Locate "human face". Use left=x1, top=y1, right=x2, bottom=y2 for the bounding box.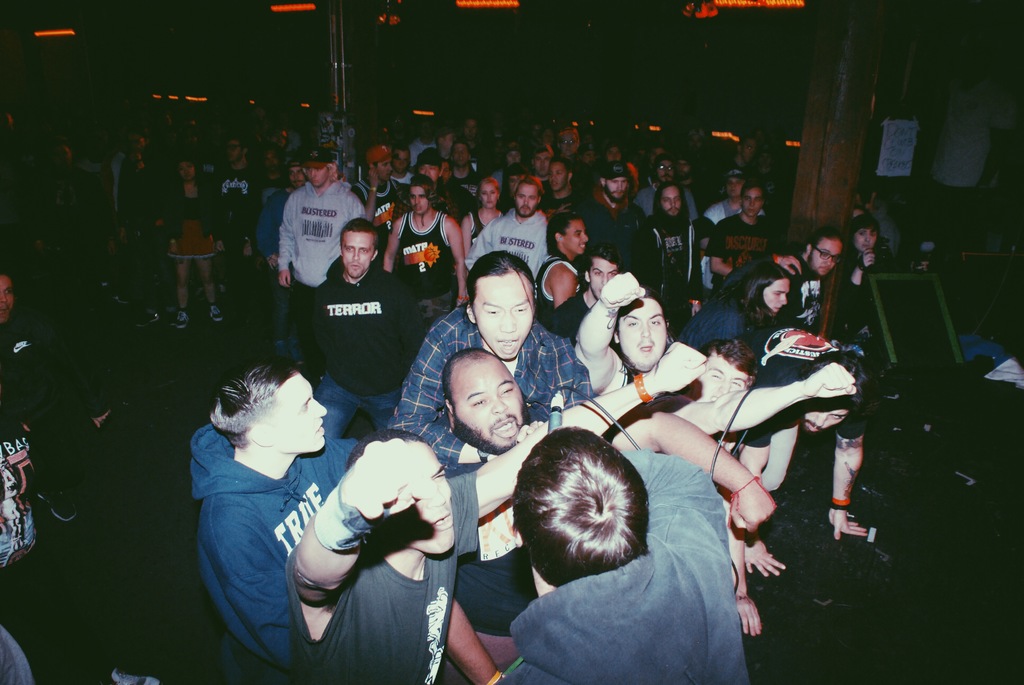
left=515, top=182, right=544, bottom=214.
